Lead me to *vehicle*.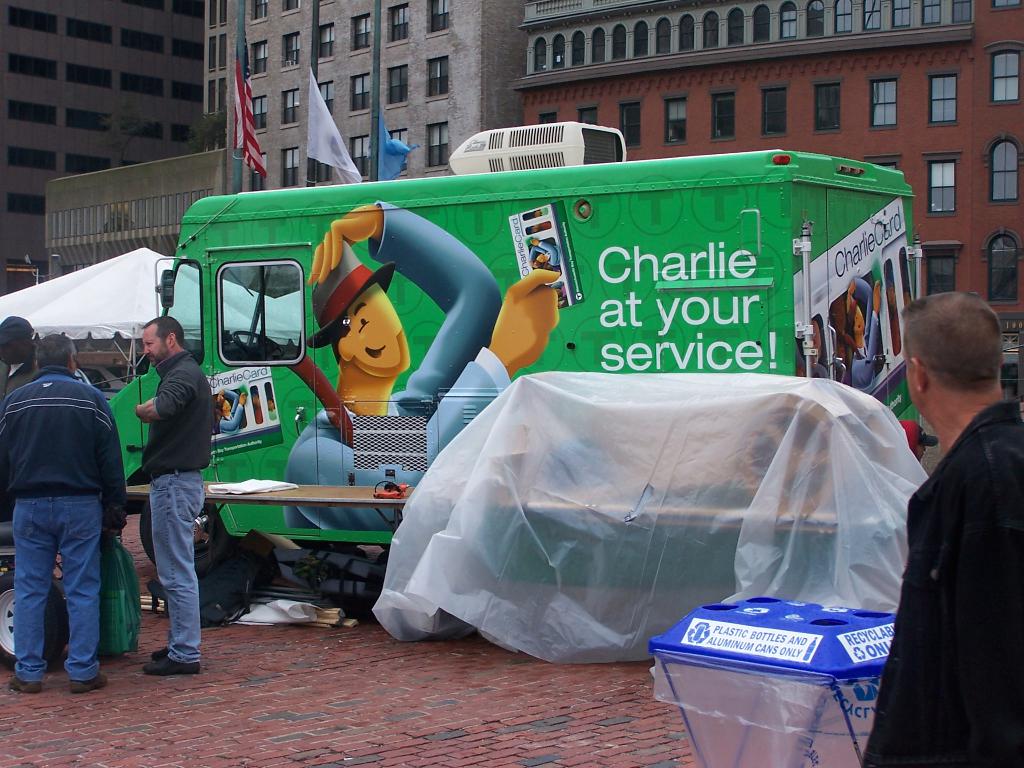
Lead to {"x1": 108, "y1": 121, "x2": 915, "y2": 569}.
